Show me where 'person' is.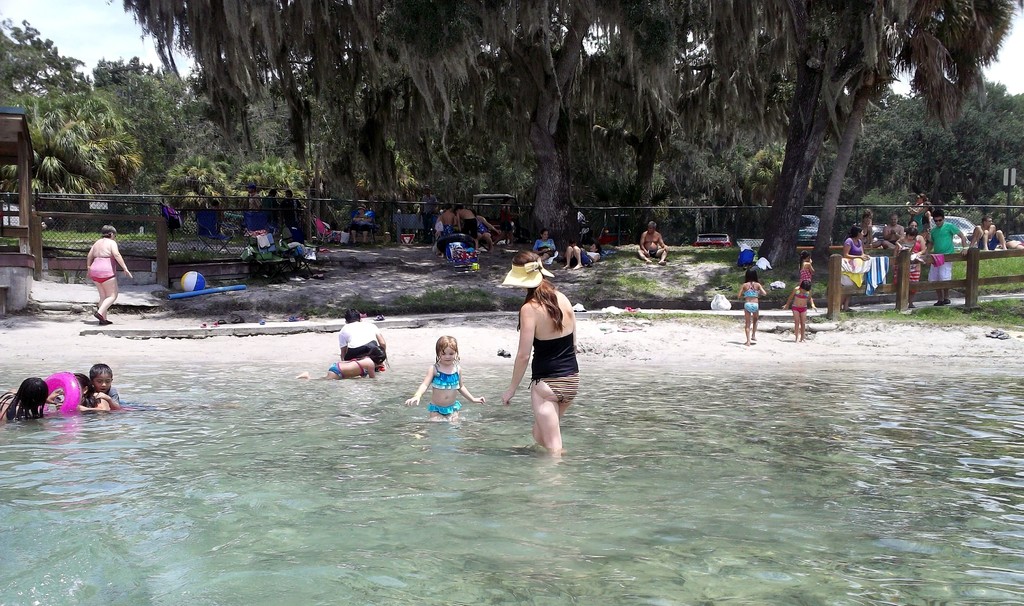
'person' is at crop(88, 365, 235, 419).
